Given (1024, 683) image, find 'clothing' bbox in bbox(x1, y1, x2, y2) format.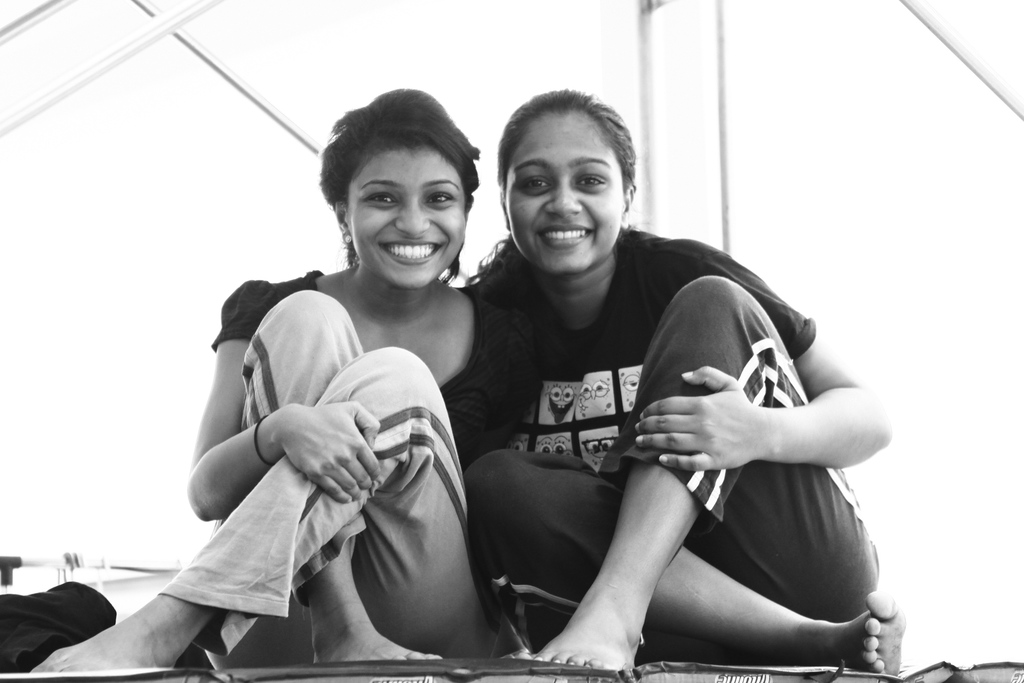
bbox(192, 252, 542, 682).
